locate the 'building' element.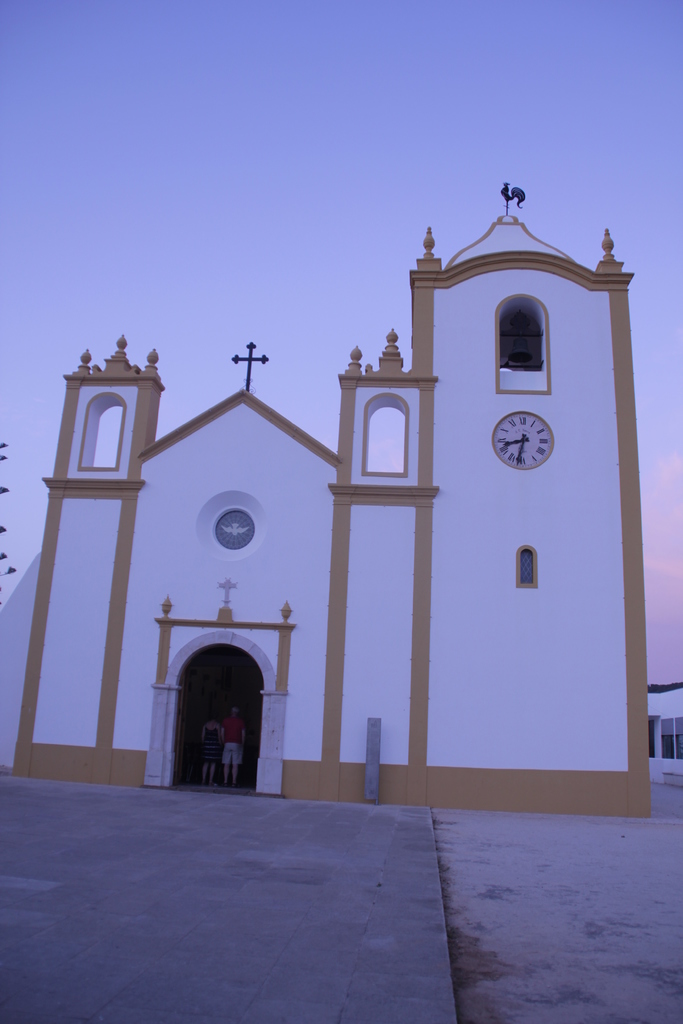
Element bbox: l=0, t=173, r=655, b=820.
